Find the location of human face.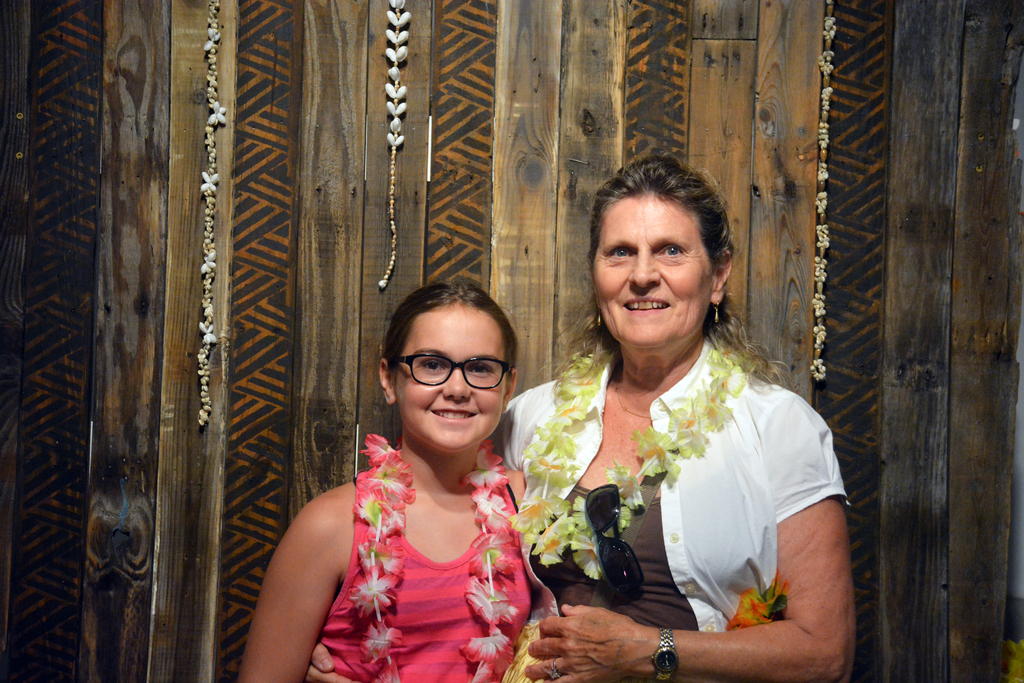
Location: locate(588, 183, 712, 343).
